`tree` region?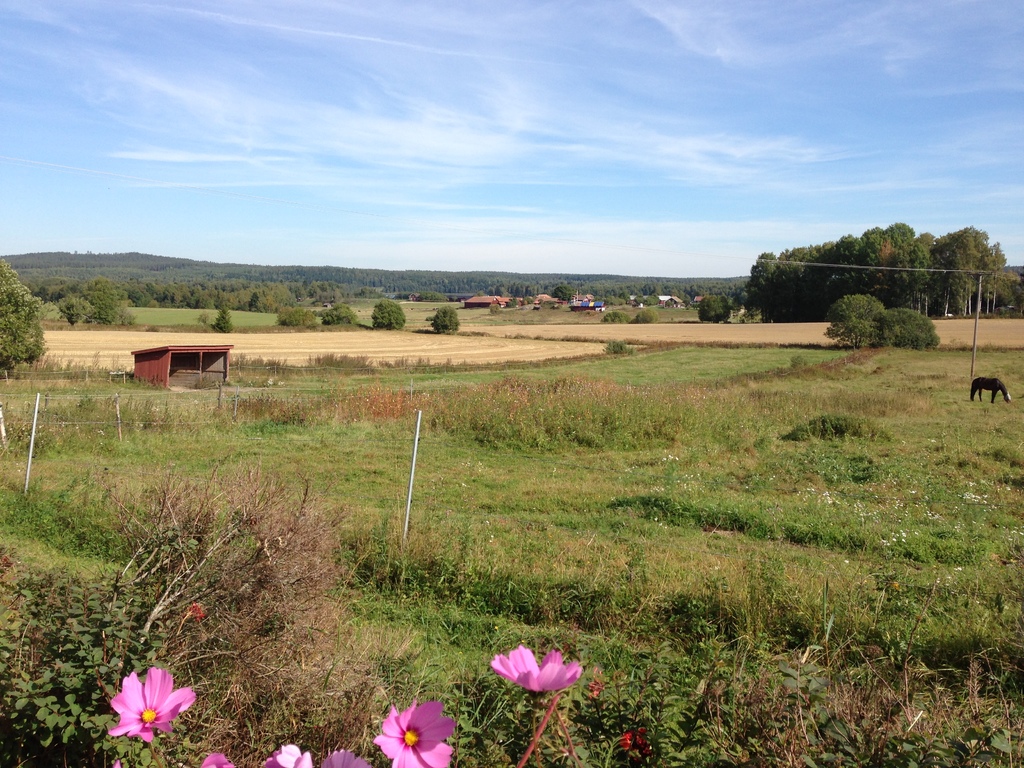
box=[282, 305, 309, 329]
